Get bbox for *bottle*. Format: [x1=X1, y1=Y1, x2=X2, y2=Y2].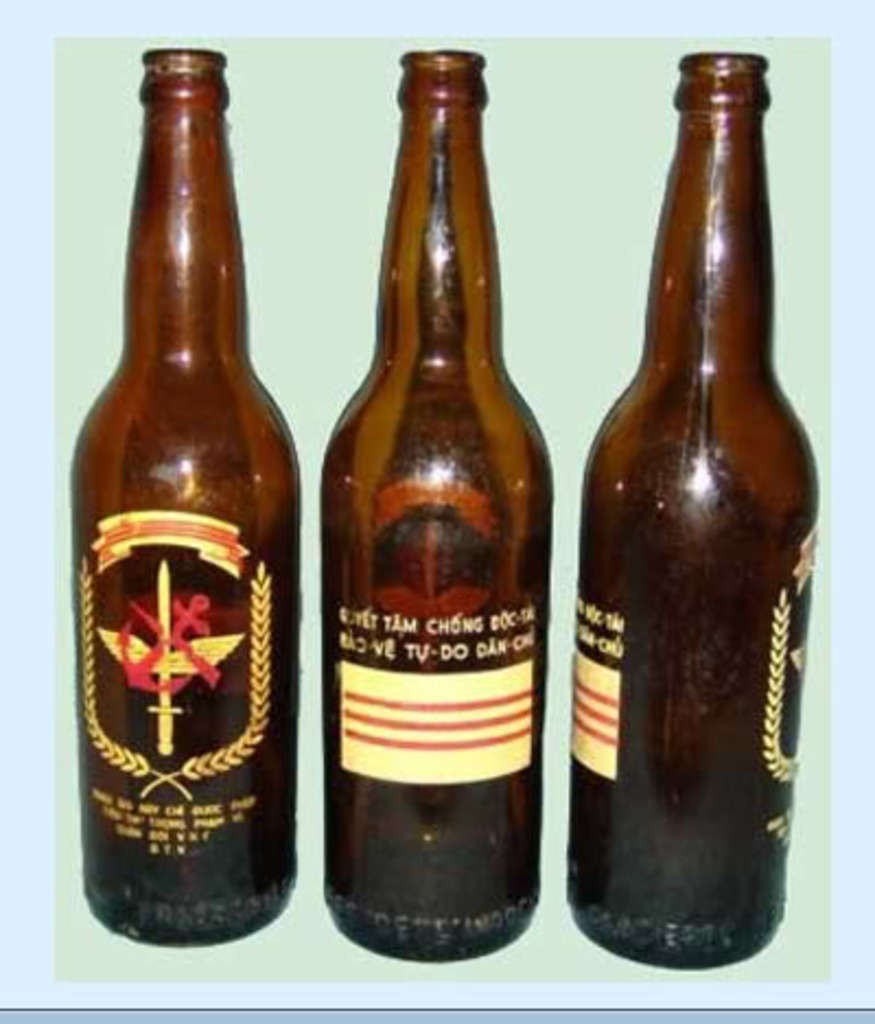
[x1=70, y1=46, x2=300, y2=947].
